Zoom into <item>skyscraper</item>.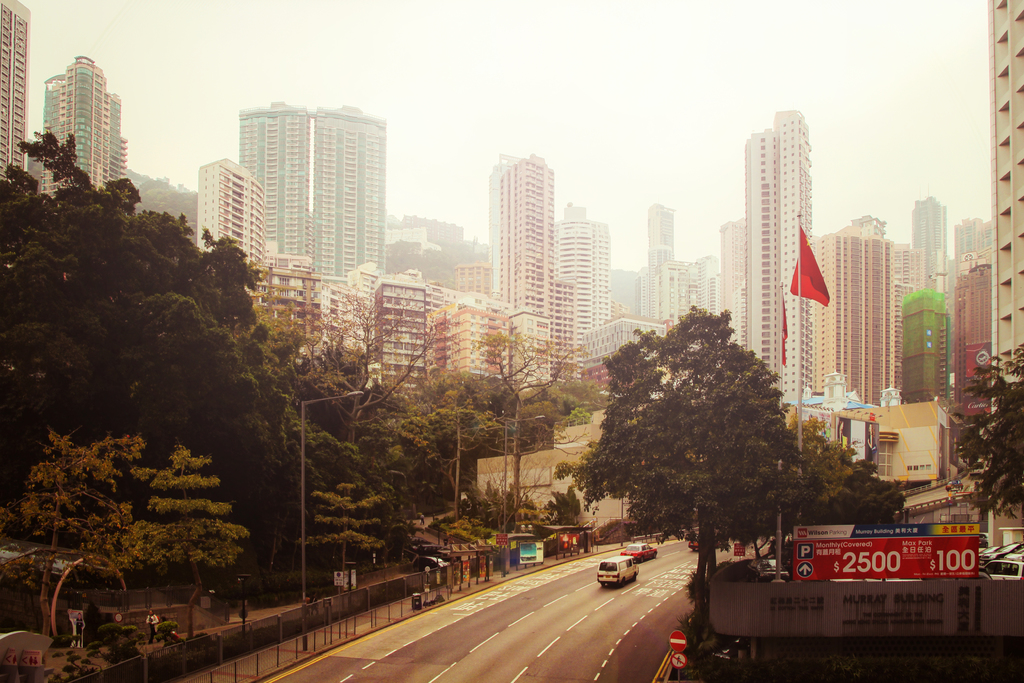
Zoom target: <region>37, 42, 136, 189</region>.
